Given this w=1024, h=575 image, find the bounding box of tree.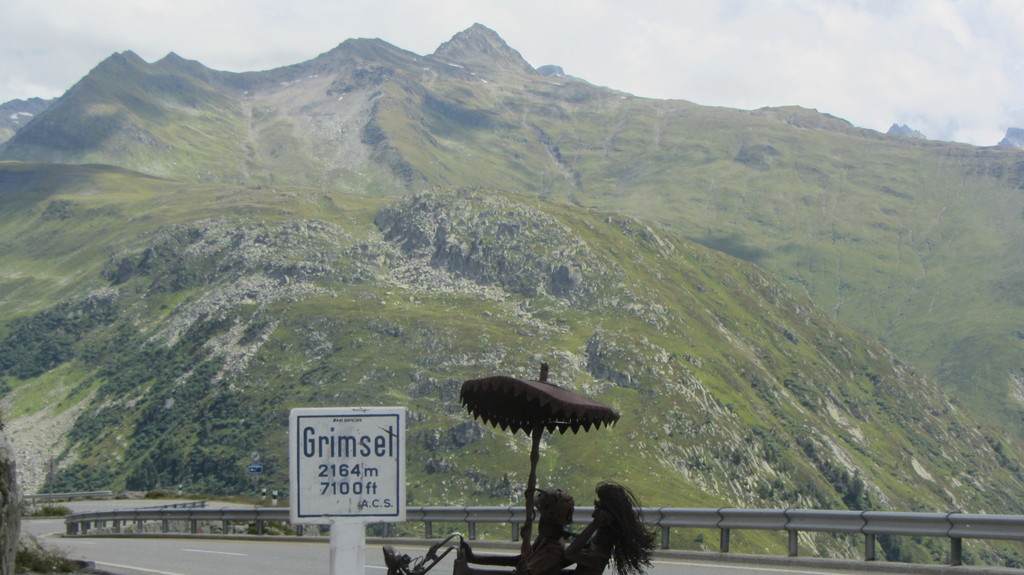
(875, 533, 915, 563).
